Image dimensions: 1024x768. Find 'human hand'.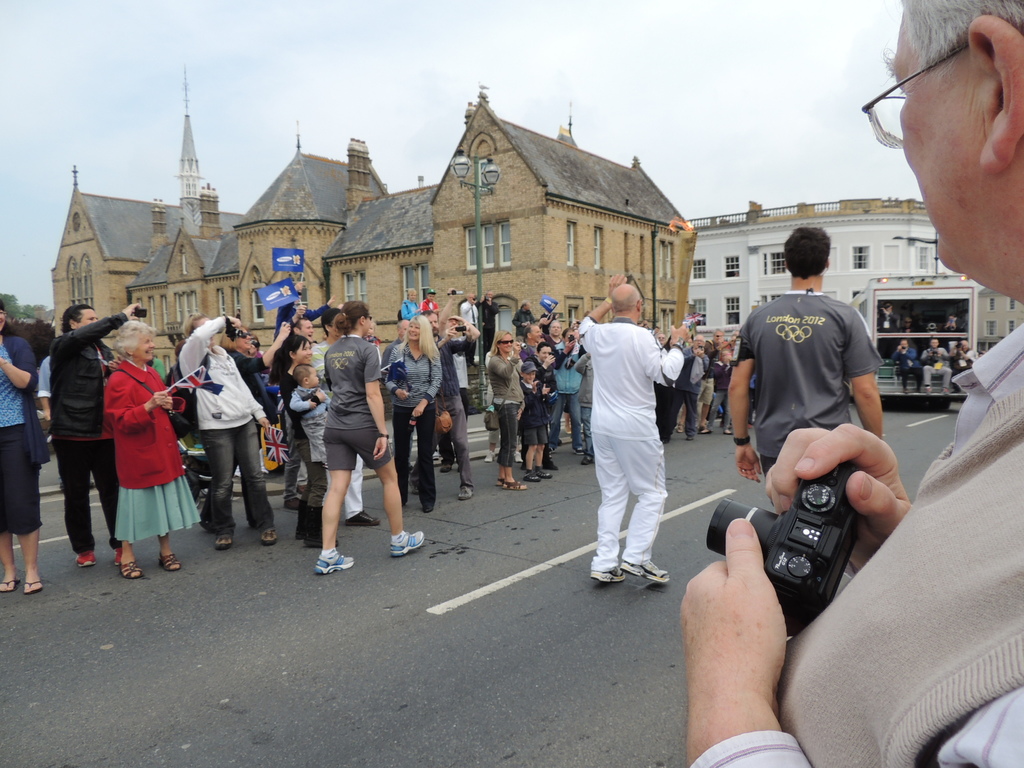
bbox=(572, 329, 580, 344).
